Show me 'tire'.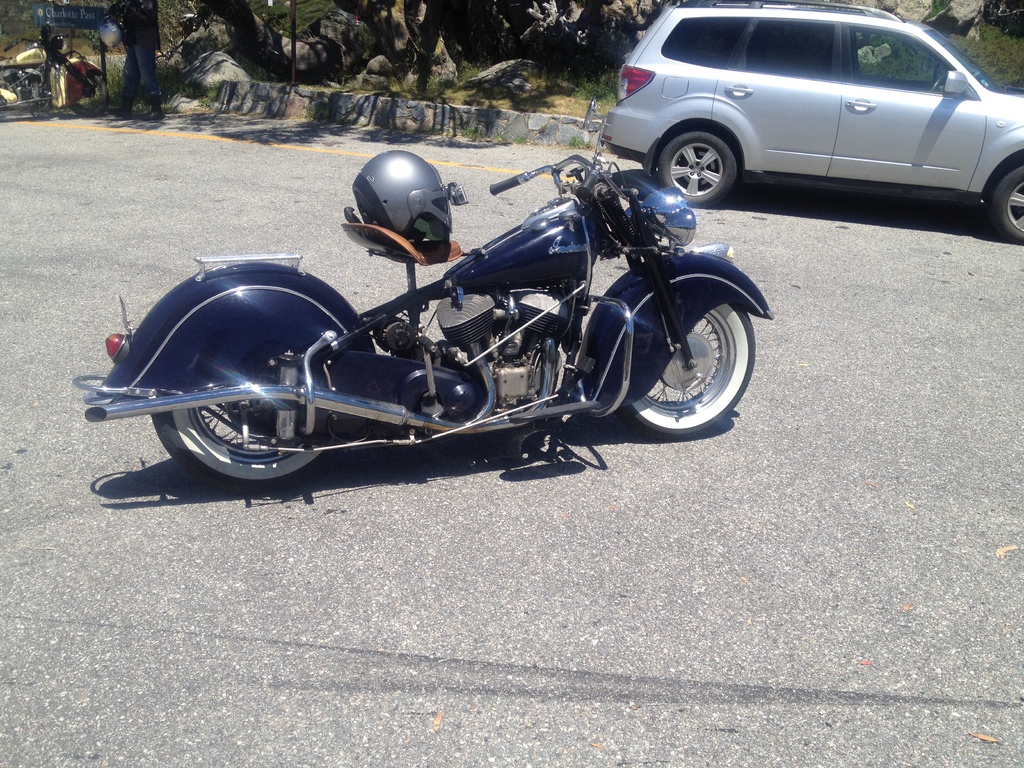
'tire' is here: 609/243/749/444.
